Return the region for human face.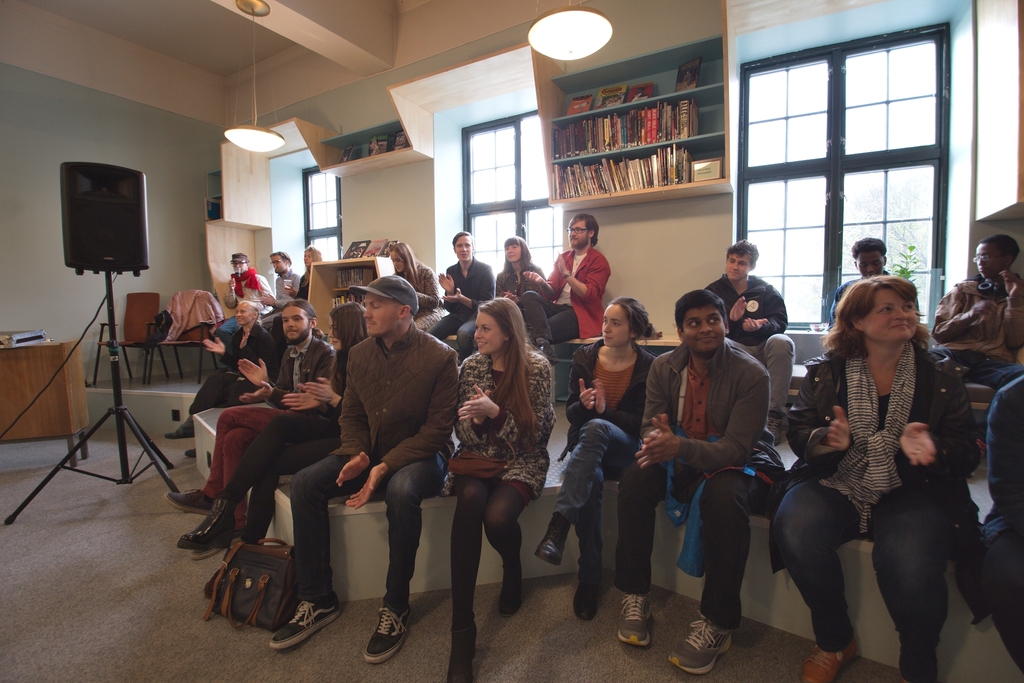
x1=326, y1=315, x2=344, y2=350.
